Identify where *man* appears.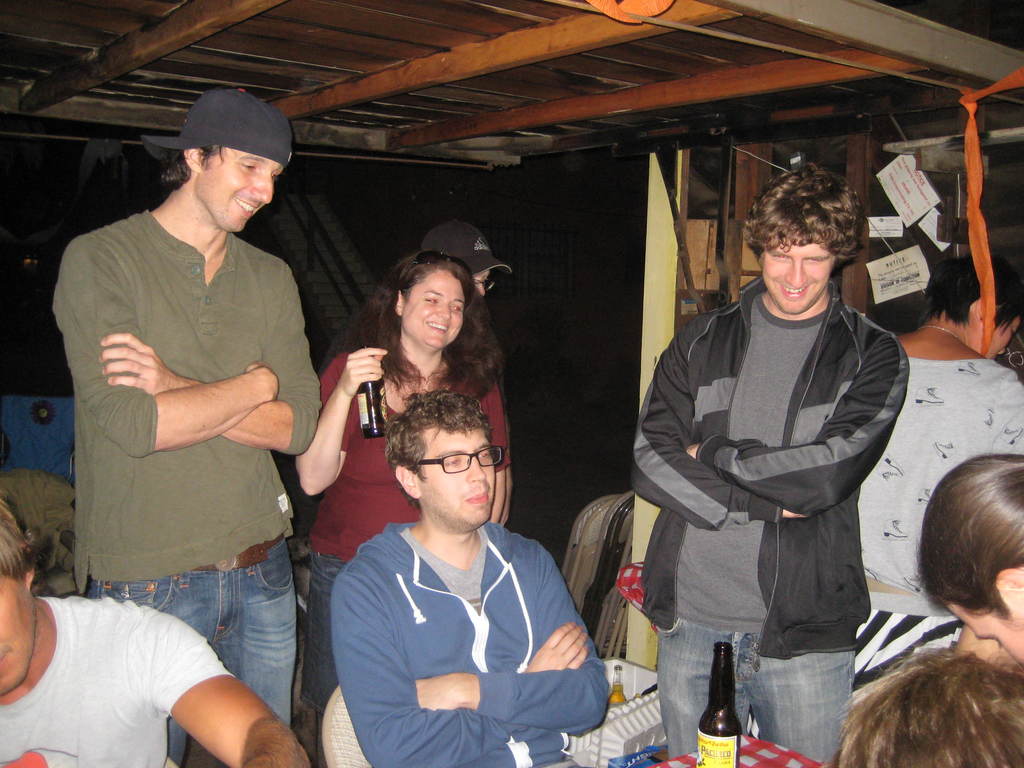
Appears at <region>420, 220, 513, 446</region>.
